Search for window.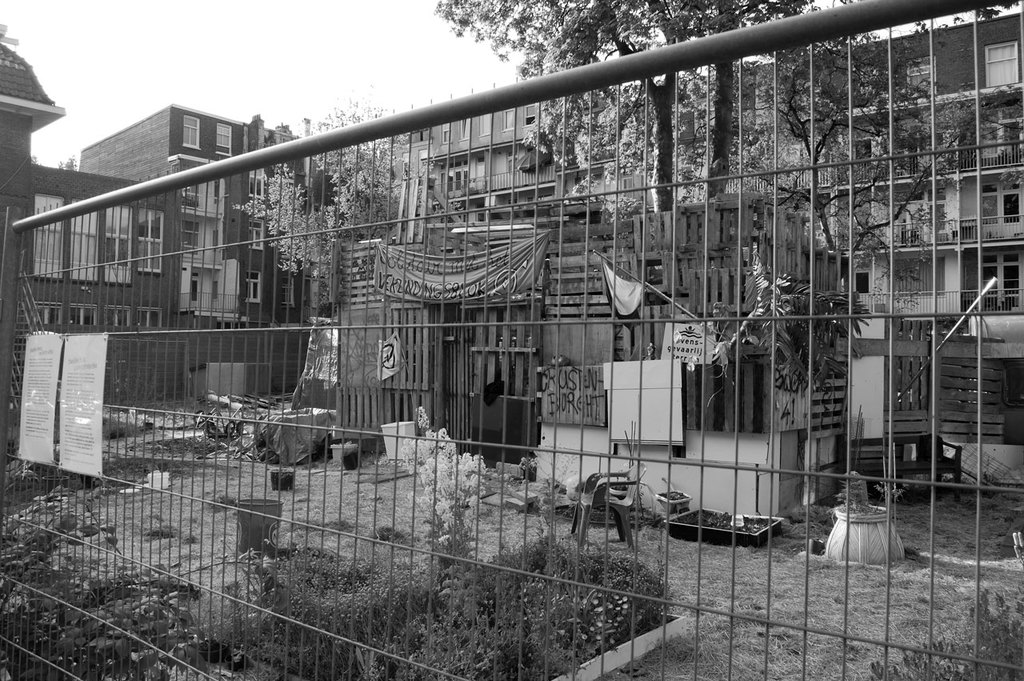
Found at {"left": 69, "top": 198, "right": 98, "bottom": 282}.
